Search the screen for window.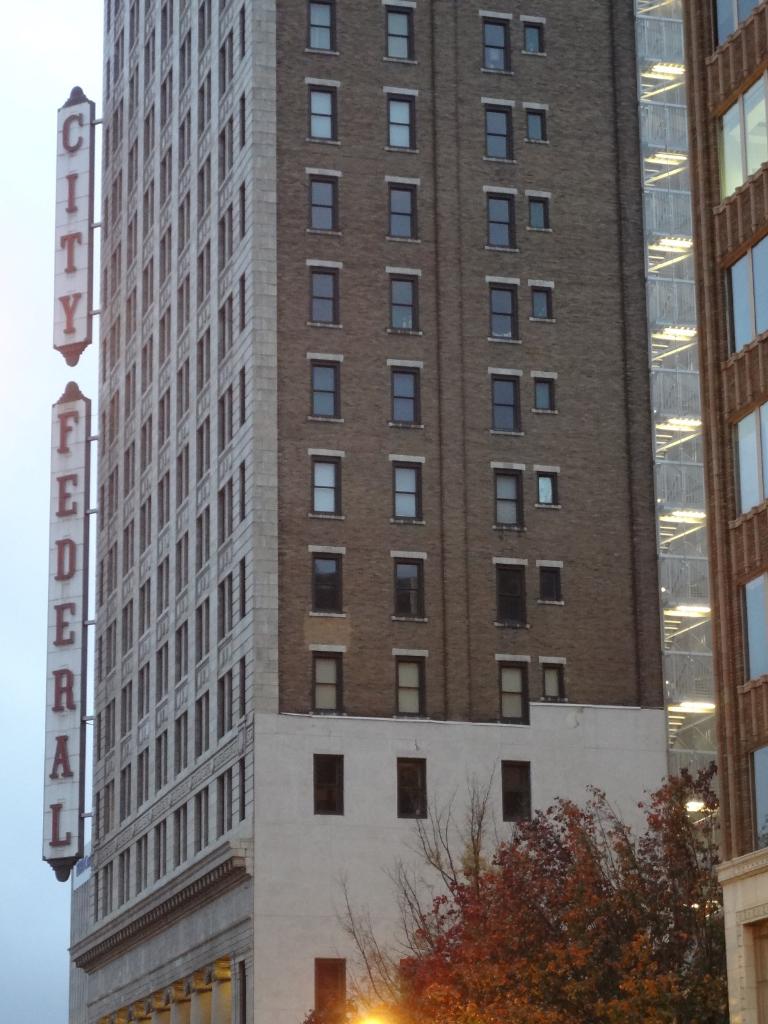
Found at pyautogui.locateOnScreen(383, 368, 417, 429).
